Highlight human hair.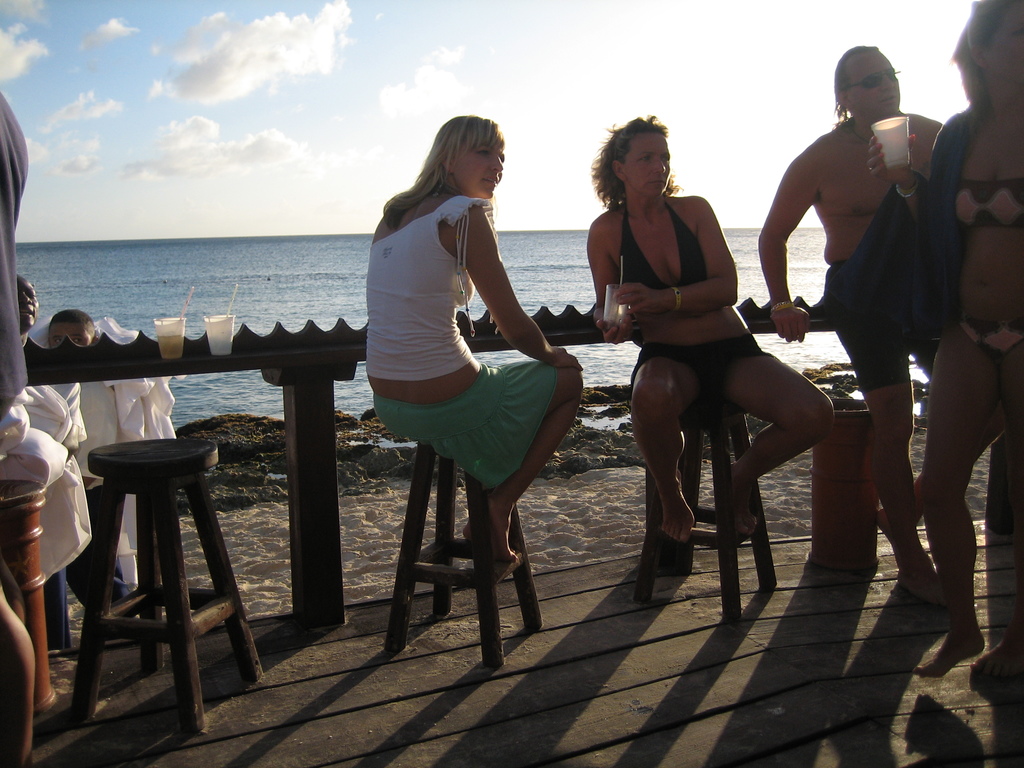
Highlighted region: Rect(405, 115, 506, 229).
